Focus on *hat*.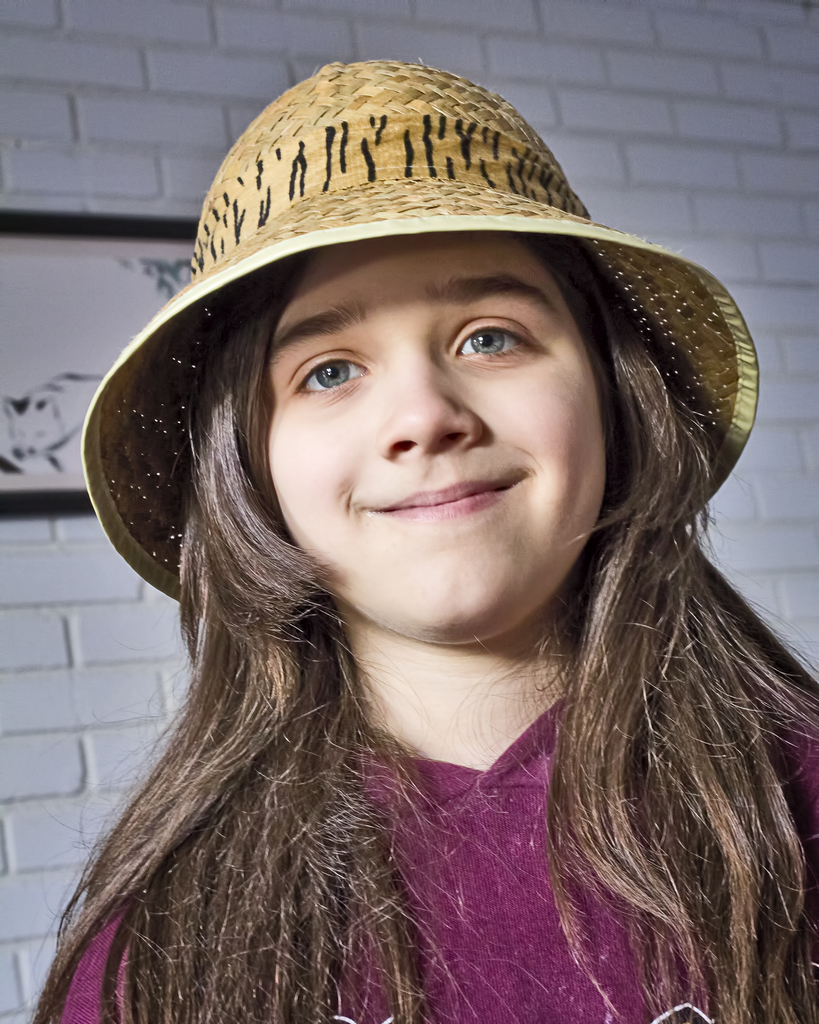
Focused at bbox(80, 58, 760, 603).
